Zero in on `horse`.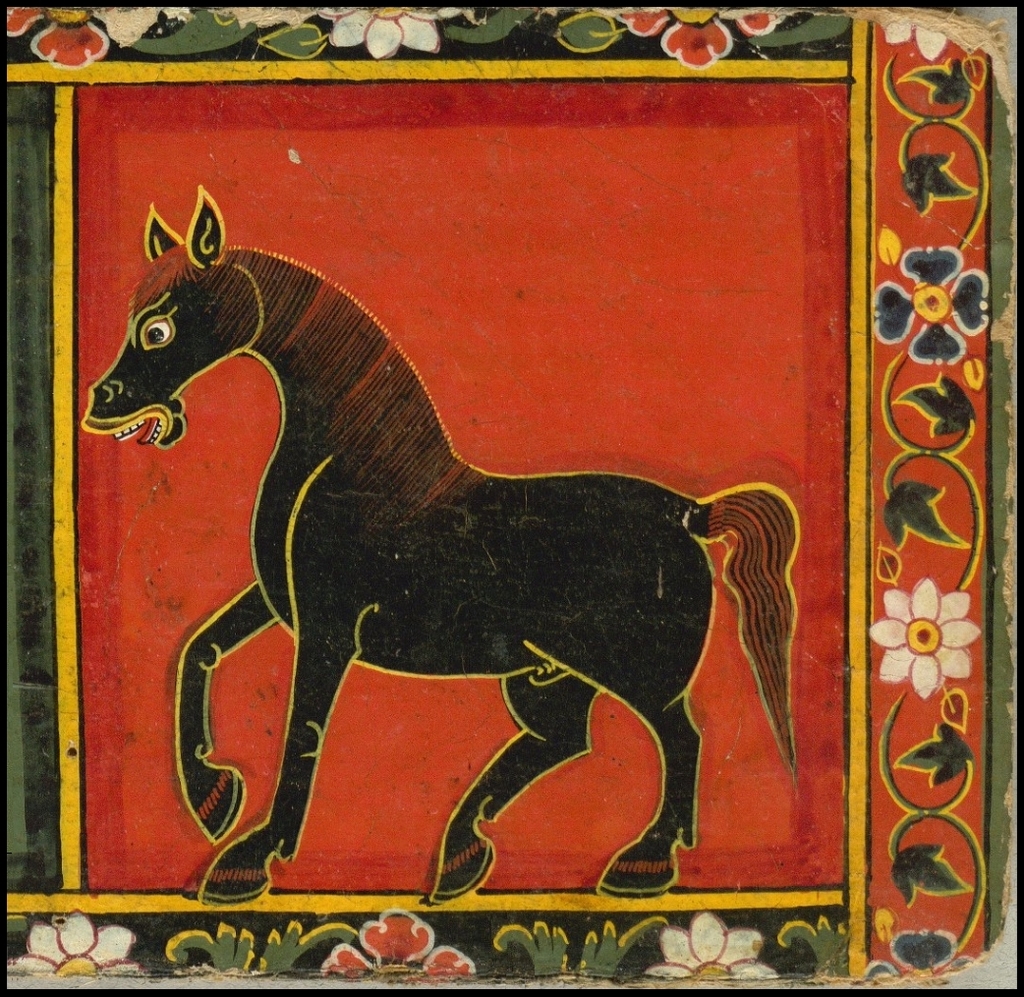
Zeroed in: (75,186,800,909).
